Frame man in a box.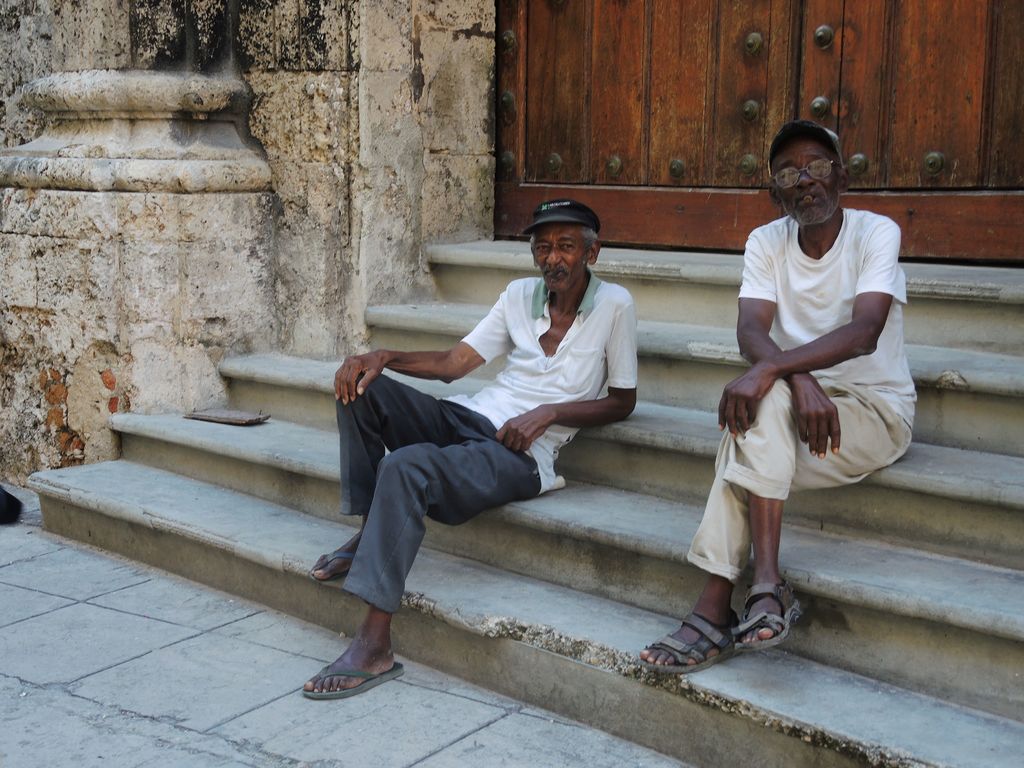
641,116,917,673.
